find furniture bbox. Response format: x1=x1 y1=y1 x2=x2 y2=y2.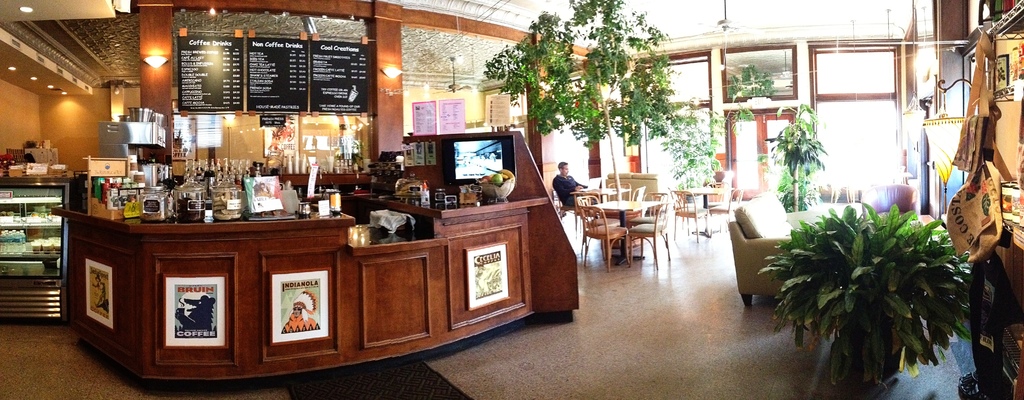
x1=47 y1=127 x2=579 y2=377.
